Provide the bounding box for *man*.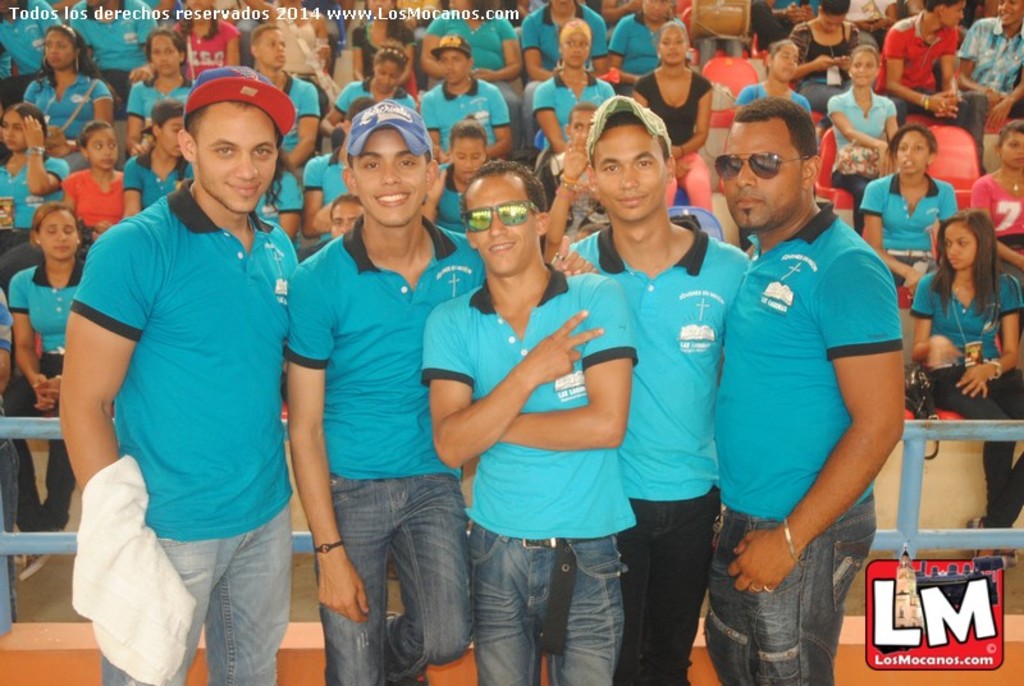
{"left": 689, "top": 82, "right": 922, "bottom": 676}.
